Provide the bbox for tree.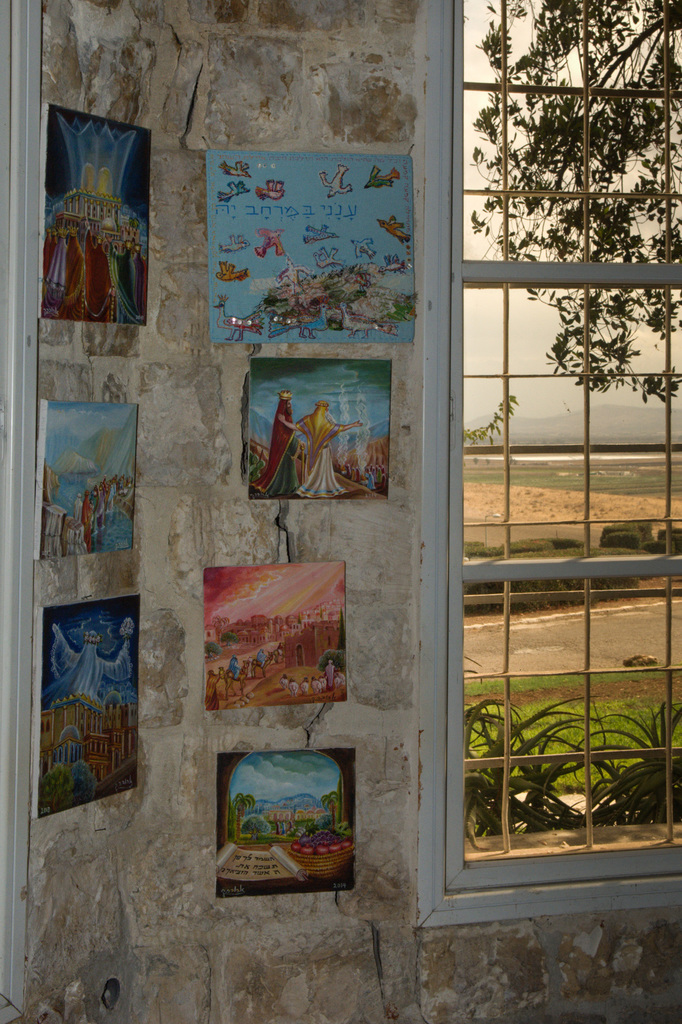
Rect(202, 639, 222, 659).
